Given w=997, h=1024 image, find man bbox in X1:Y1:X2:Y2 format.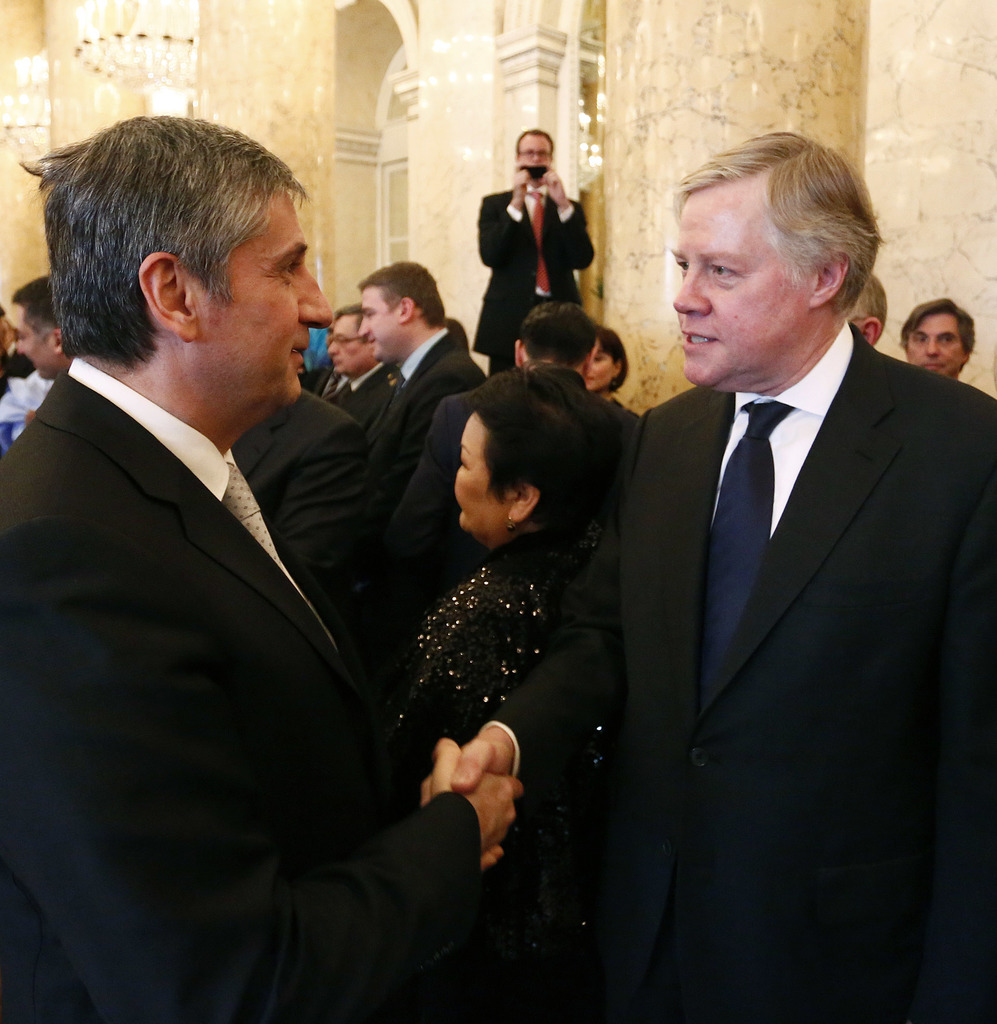
19:98:474:1003.
